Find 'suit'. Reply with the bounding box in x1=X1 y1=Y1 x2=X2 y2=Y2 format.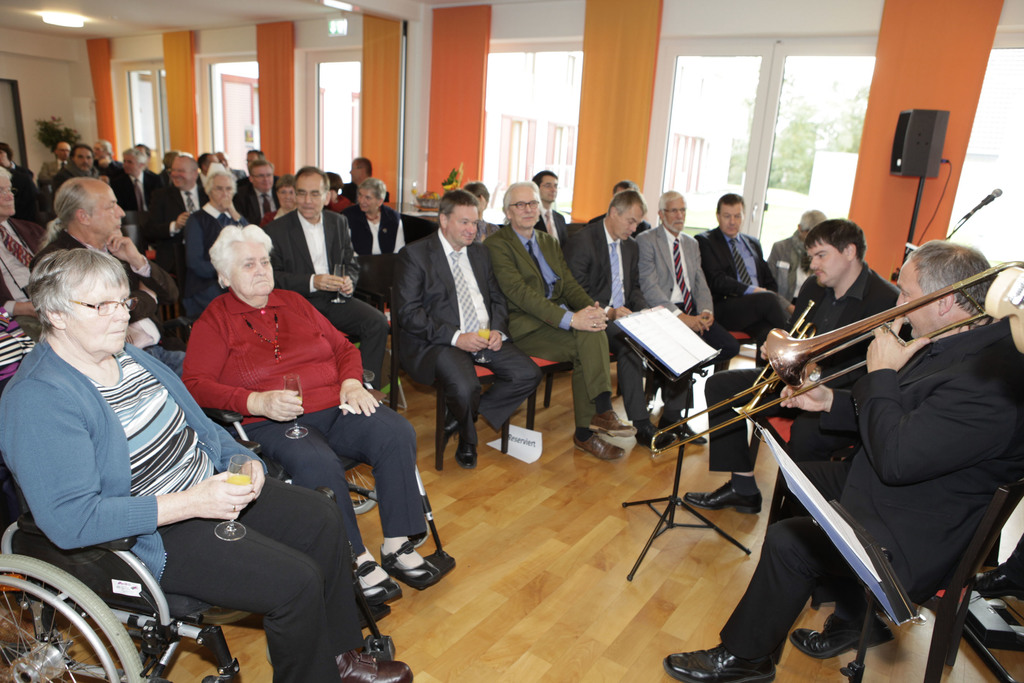
x1=634 y1=222 x2=742 y2=374.
